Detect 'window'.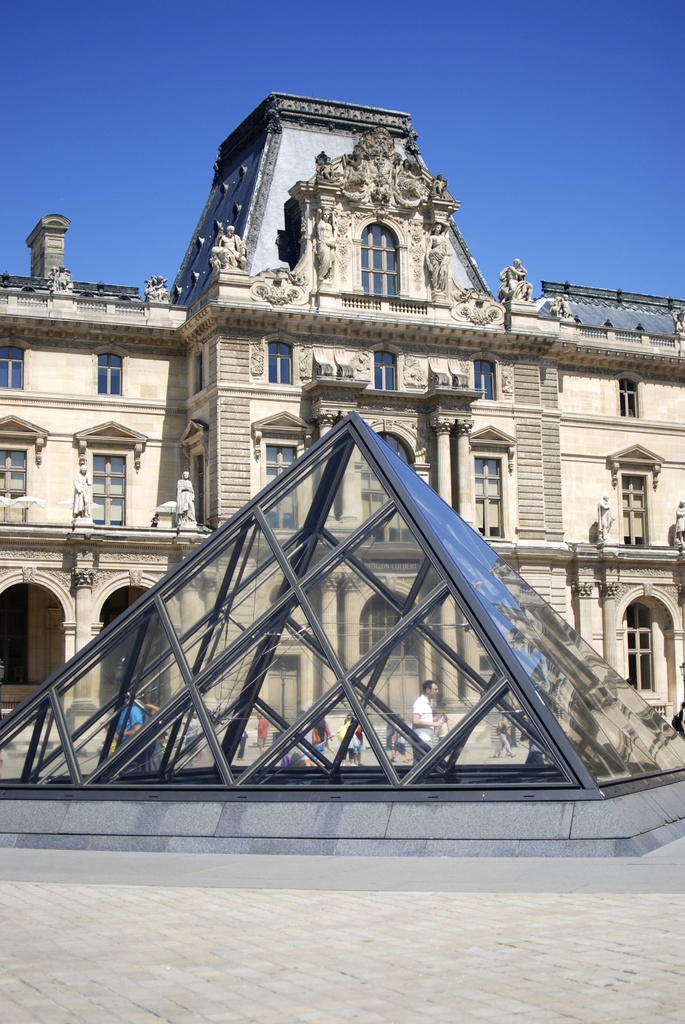
Detected at bbox(359, 222, 399, 296).
